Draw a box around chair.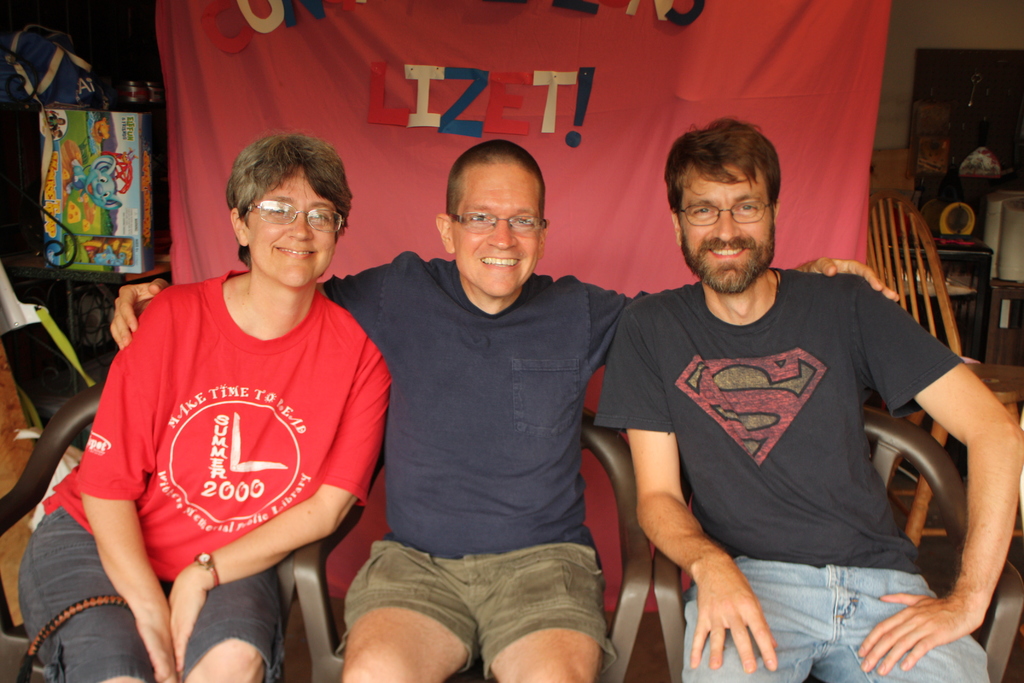
(863, 191, 1023, 562).
